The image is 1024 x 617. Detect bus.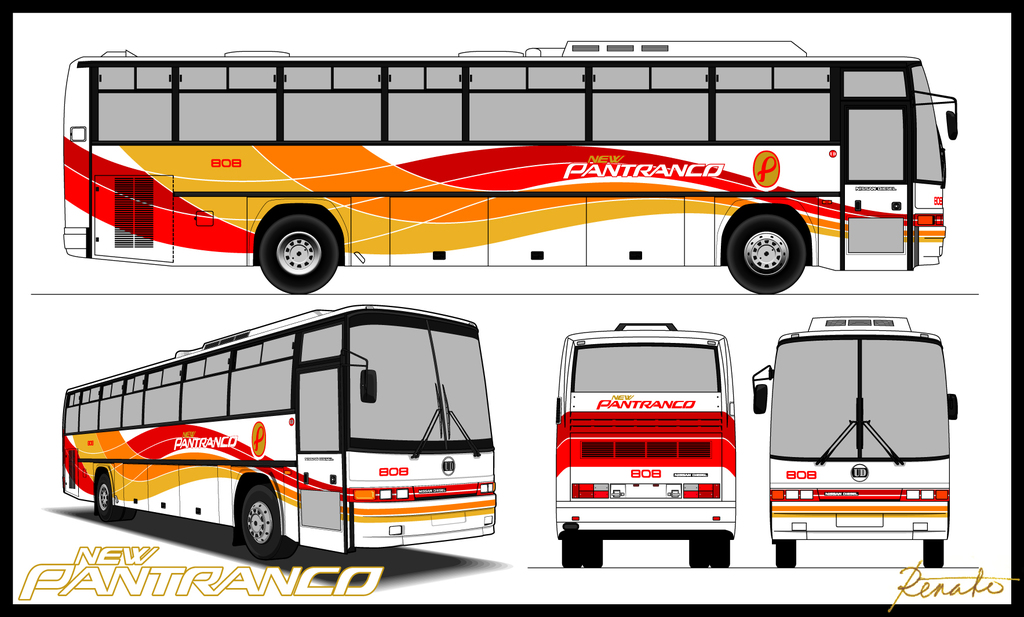
Detection: (x1=59, y1=301, x2=499, y2=561).
